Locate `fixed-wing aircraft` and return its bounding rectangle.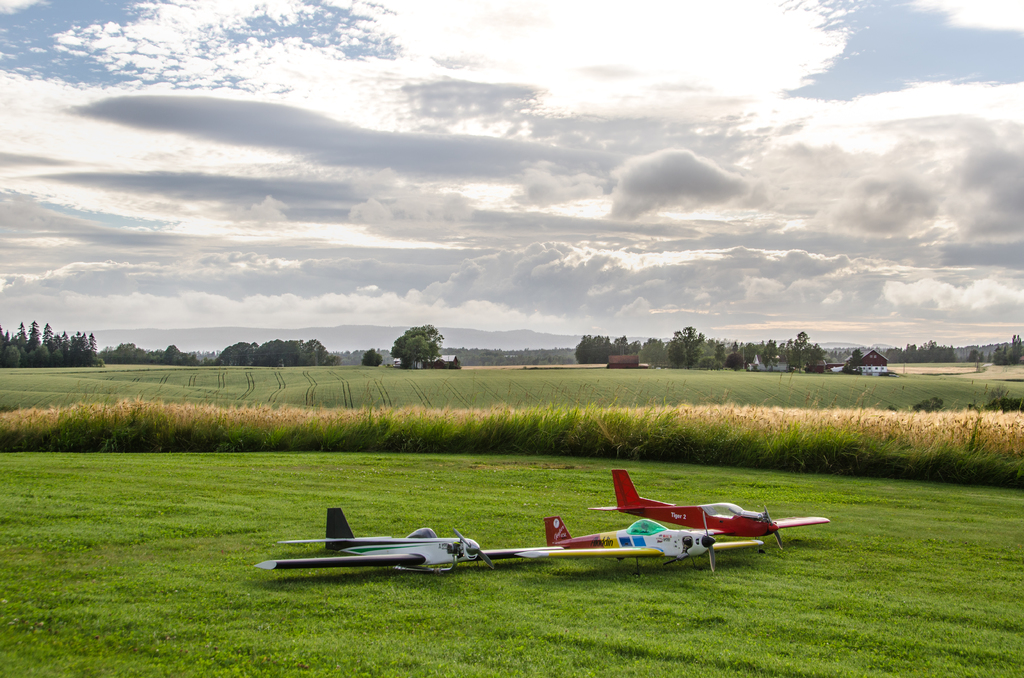
586:467:832:553.
